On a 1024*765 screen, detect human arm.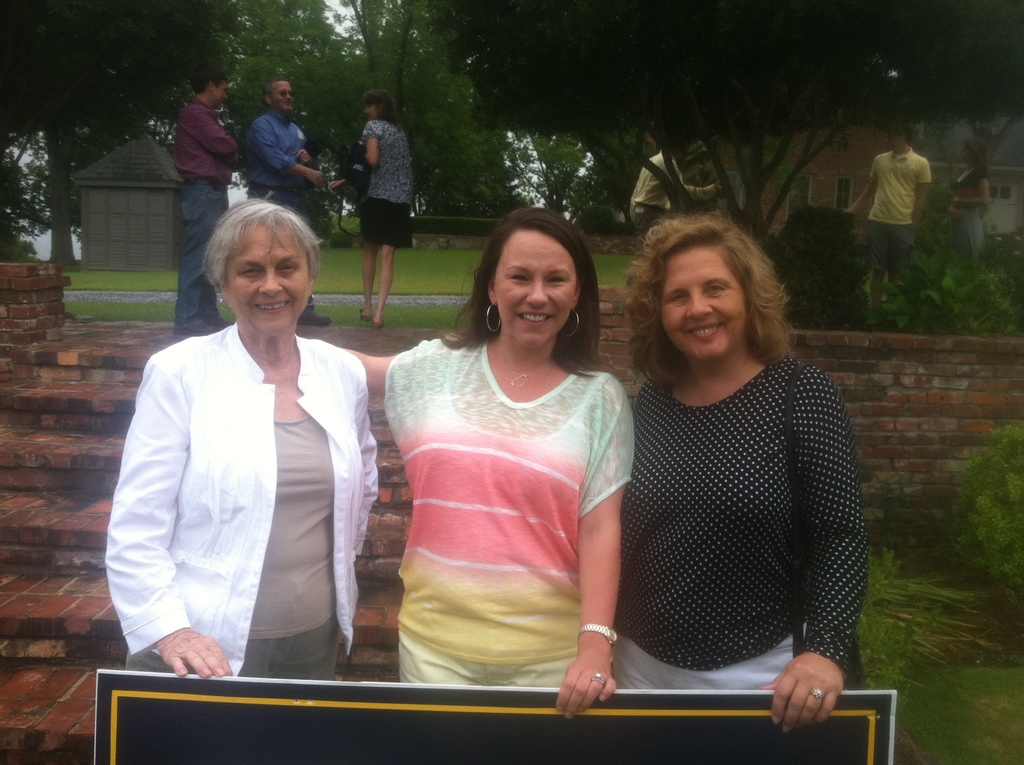
<box>948,171,991,205</box>.
